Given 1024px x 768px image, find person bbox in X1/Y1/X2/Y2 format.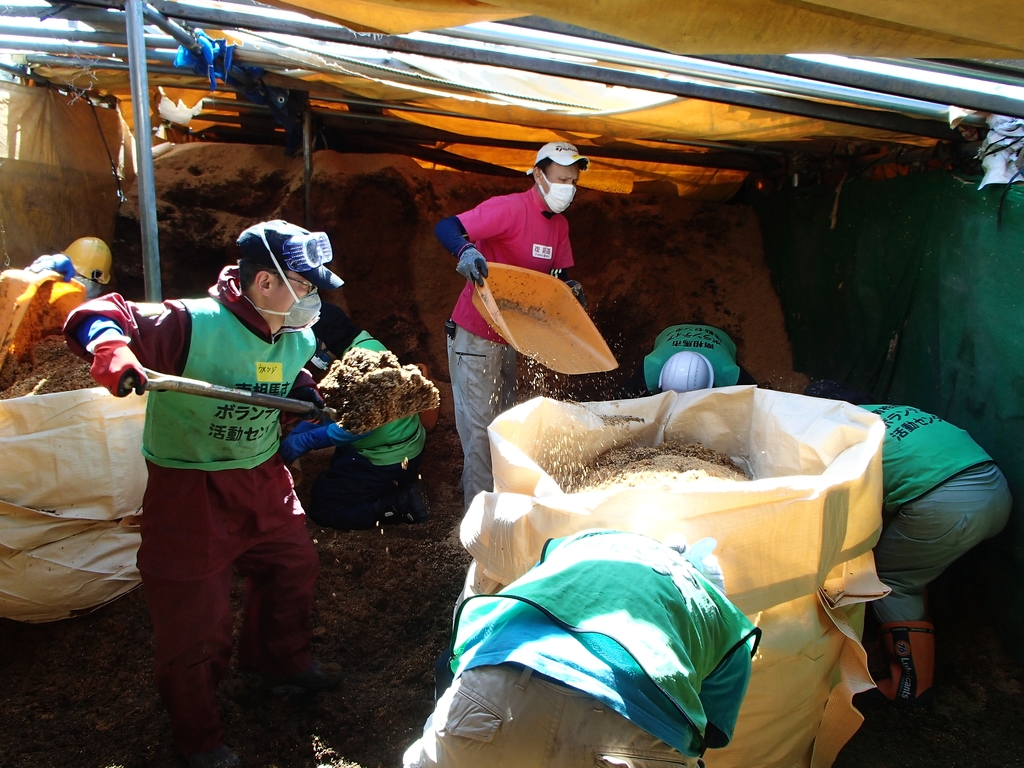
0/230/113/379.
